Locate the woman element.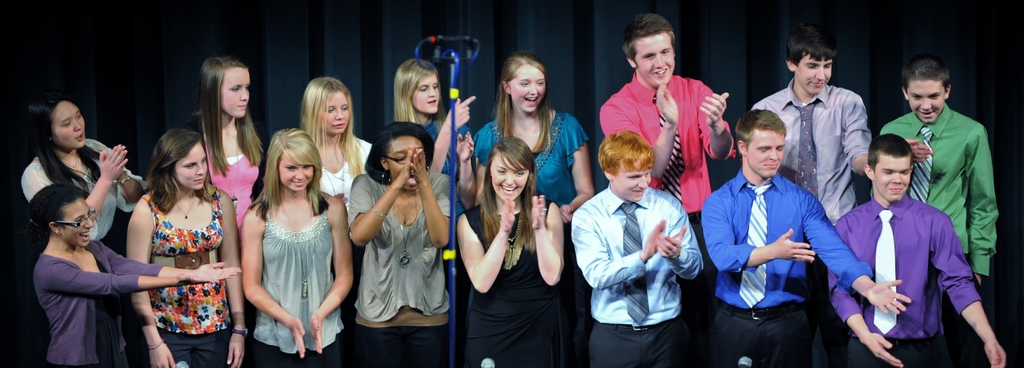
Element bbox: select_region(182, 52, 264, 276).
